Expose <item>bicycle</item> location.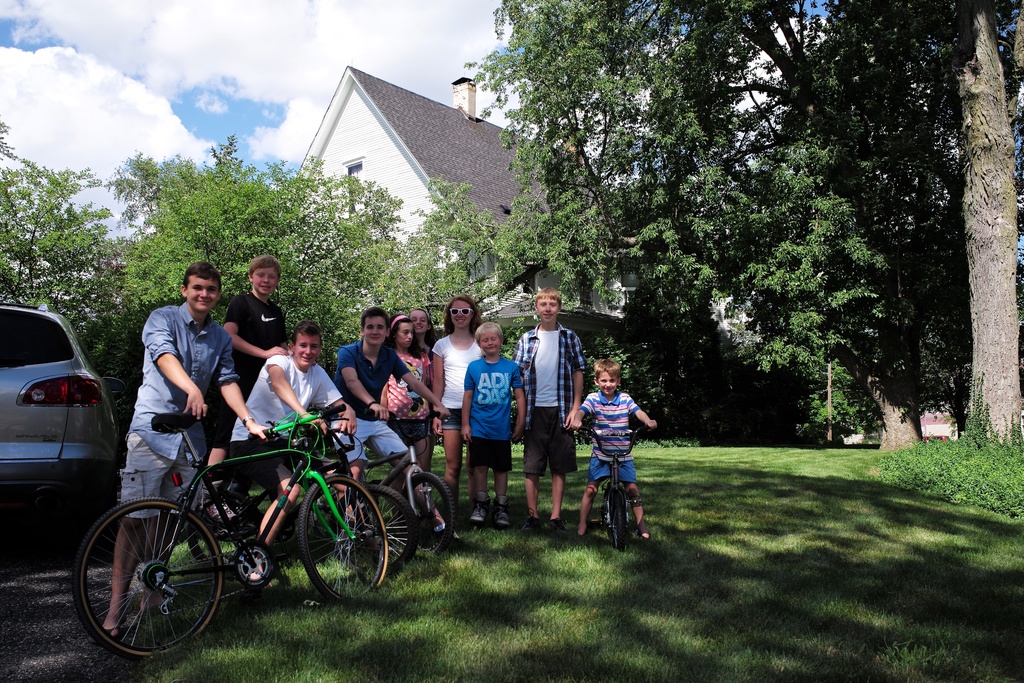
Exposed at bbox=(227, 414, 422, 583).
